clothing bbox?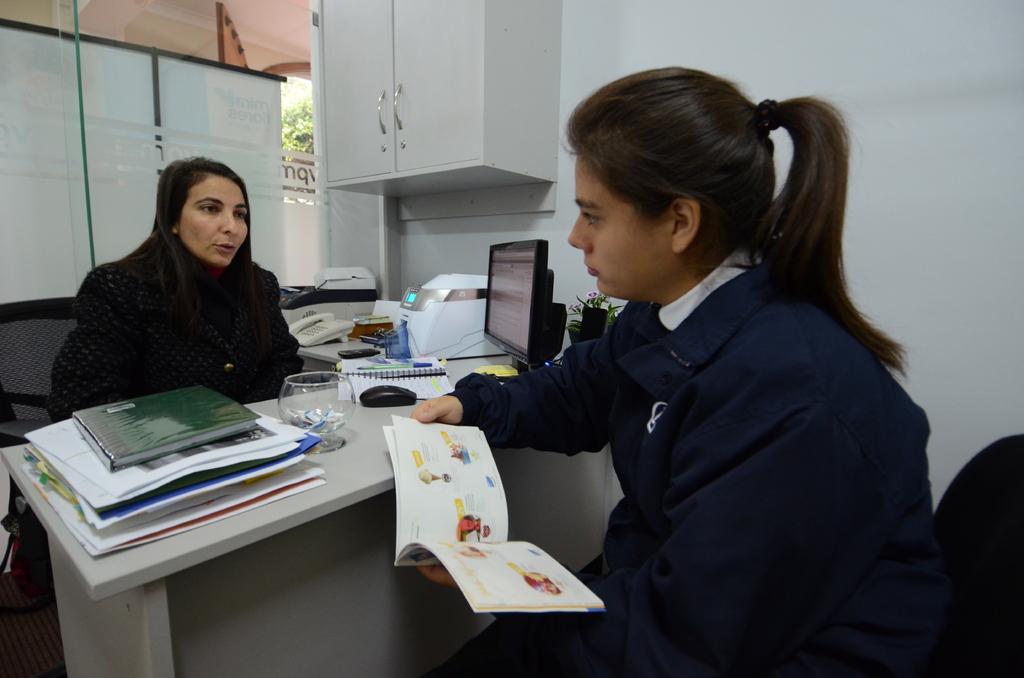
bbox=[49, 226, 310, 427]
